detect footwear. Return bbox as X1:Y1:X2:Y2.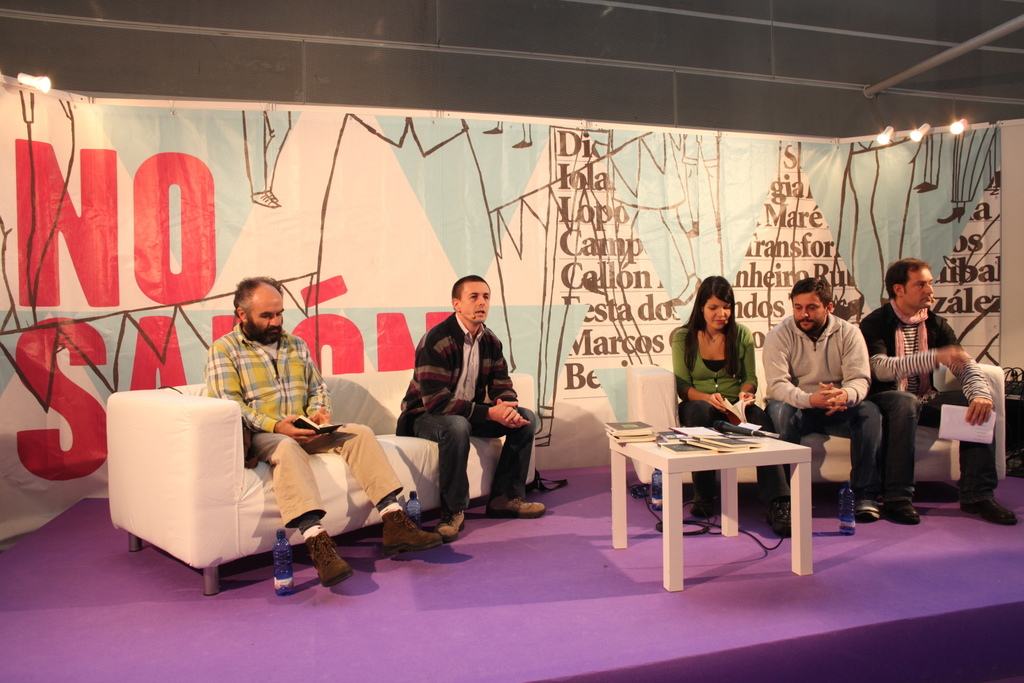
881:500:921:523.
